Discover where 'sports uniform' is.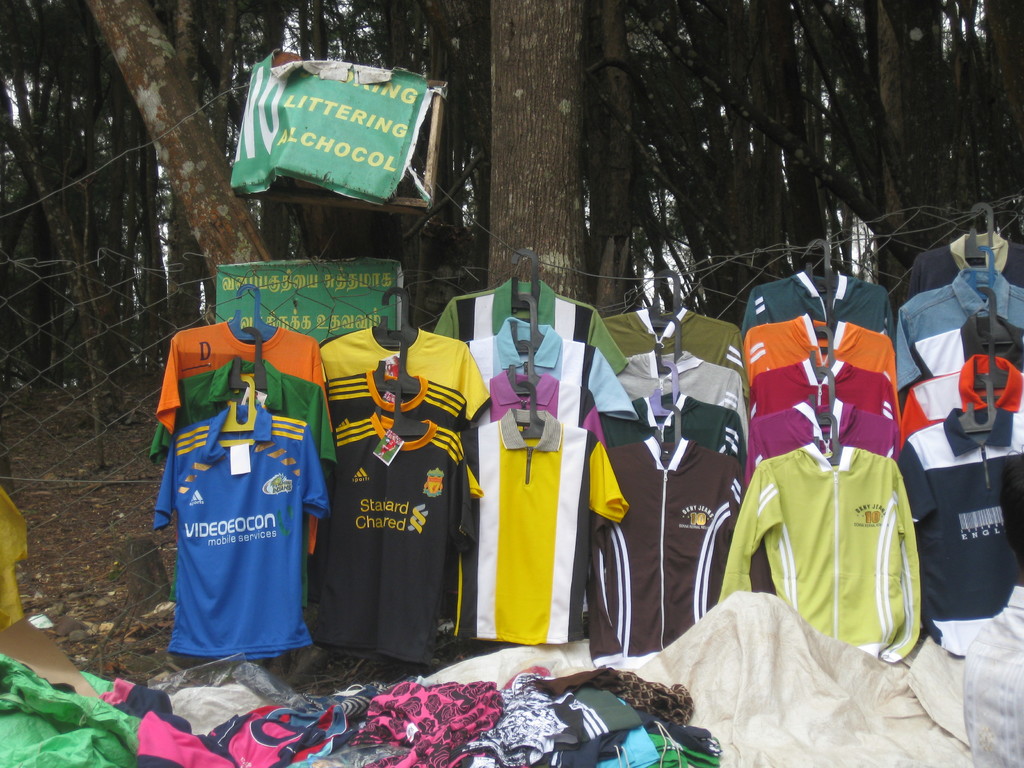
Discovered at x1=900, y1=319, x2=1023, y2=389.
